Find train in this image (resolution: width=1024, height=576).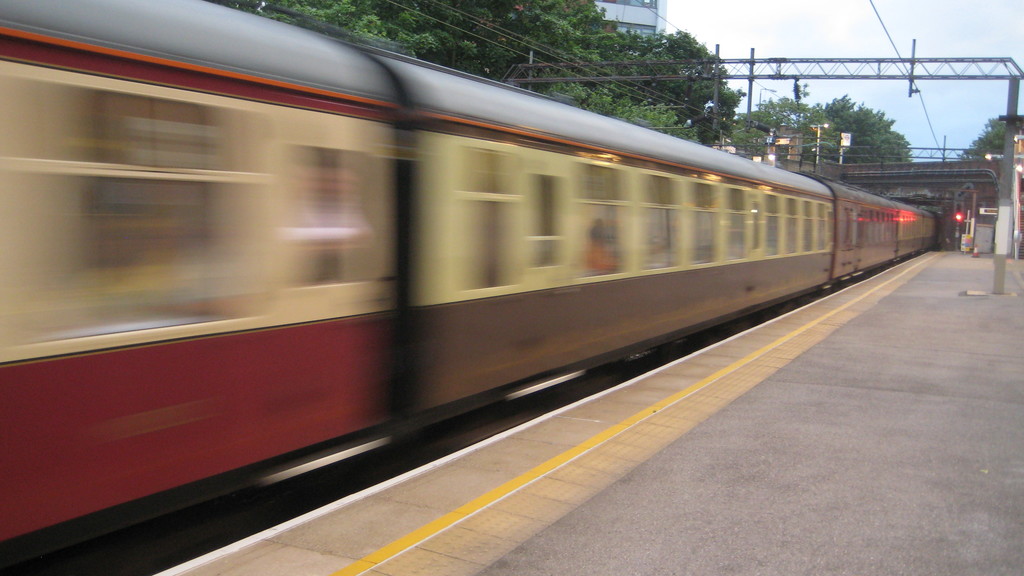
l=0, t=0, r=941, b=575.
